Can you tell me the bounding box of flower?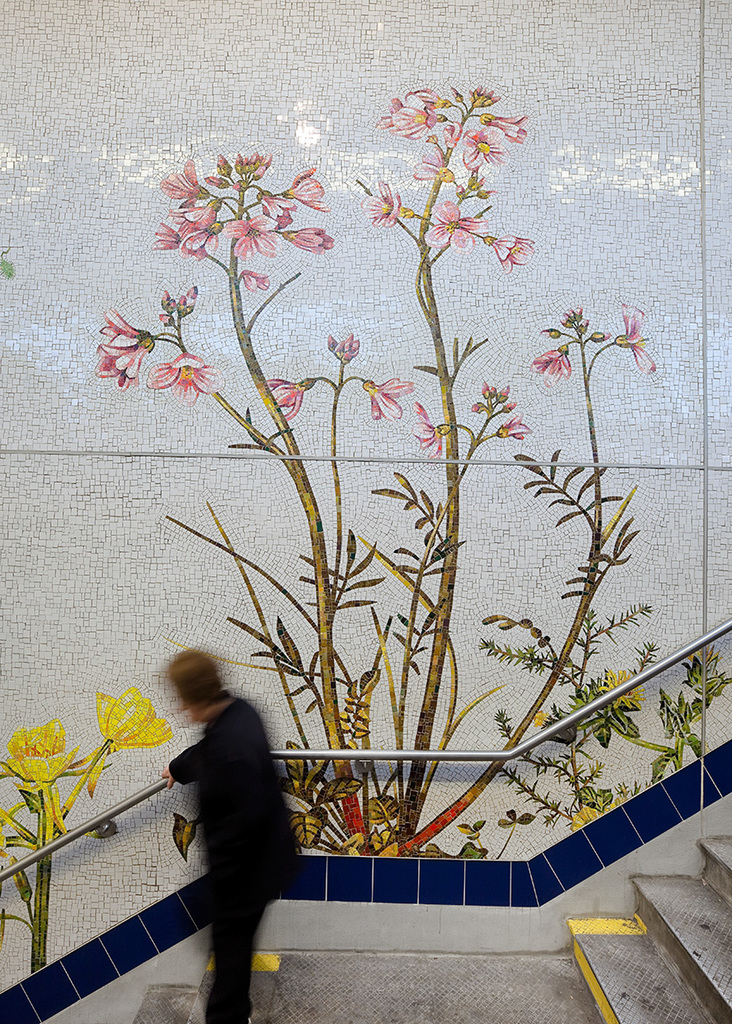
[x1=495, y1=410, x2=532, y2=444].
